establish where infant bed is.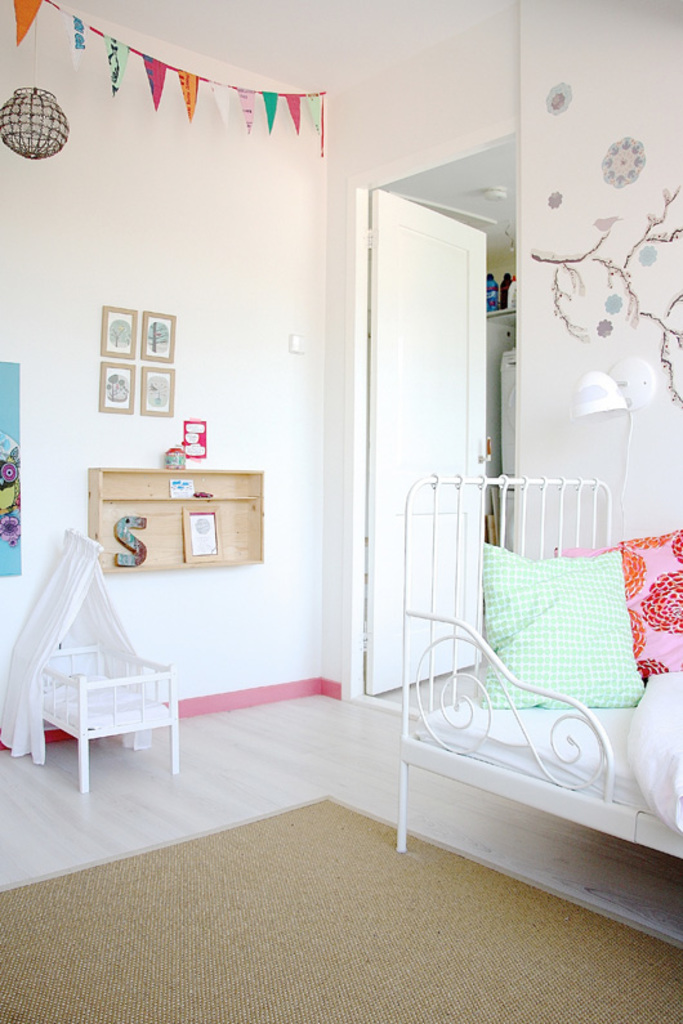
Established at x1=0, y1=523, x2=183, y2=793.
